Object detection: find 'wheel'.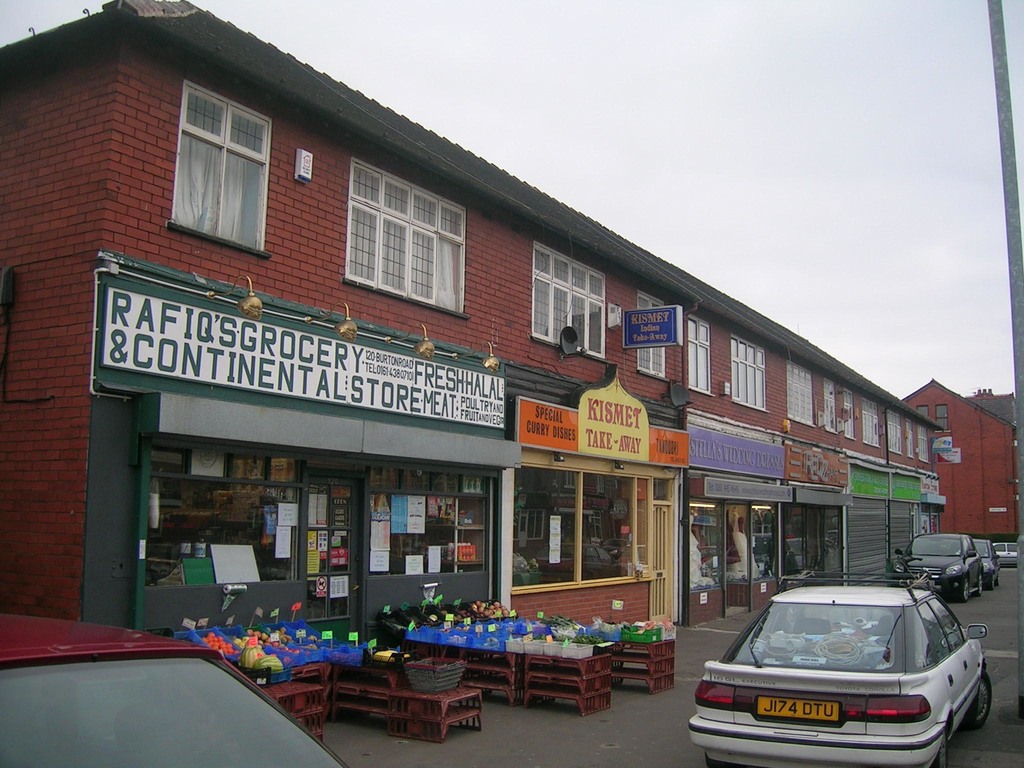
l=988, t=572, r=997, b=590.
